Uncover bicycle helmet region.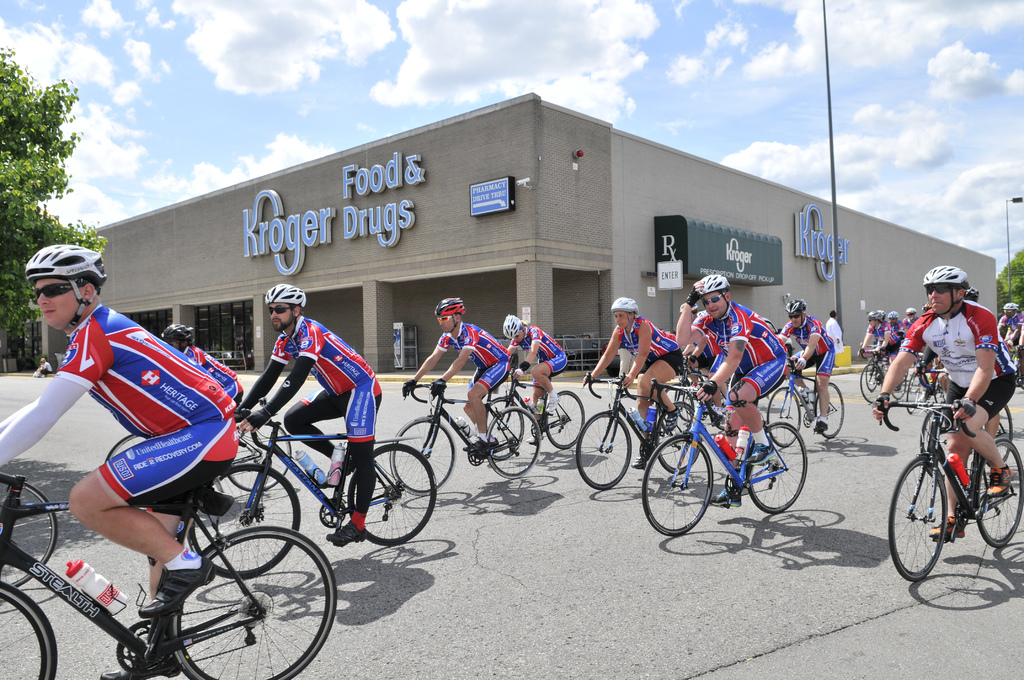
Uncovered: (left=436, top=294, right=463, bottom=312).
